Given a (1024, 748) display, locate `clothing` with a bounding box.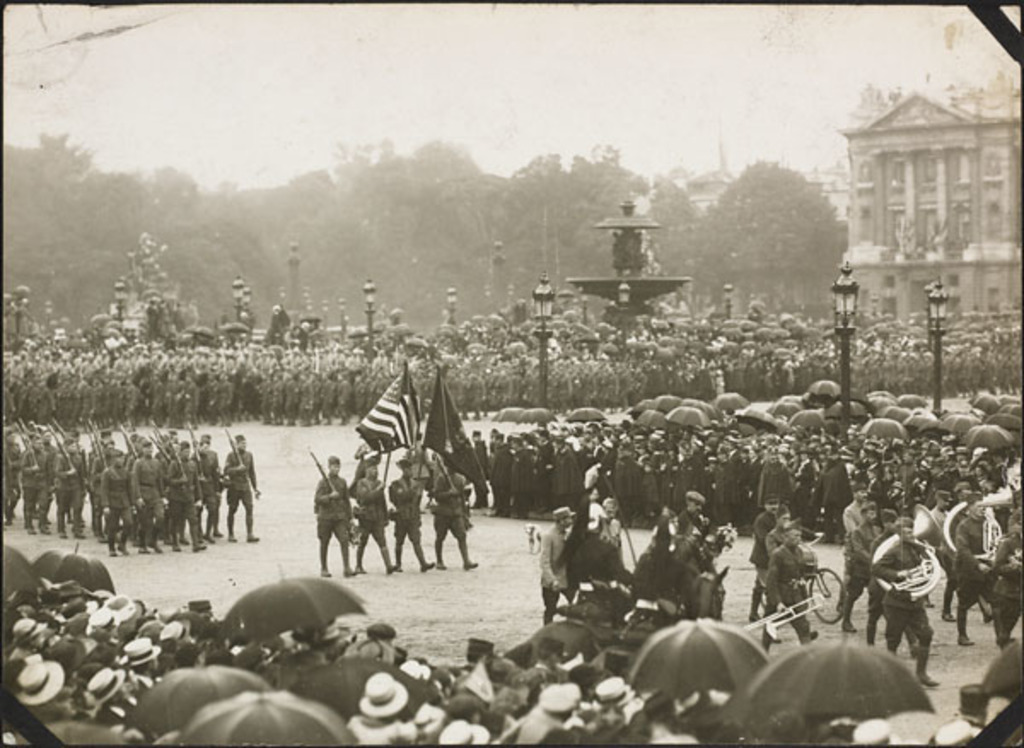
Located: (left=343, top=471, right=389, bottom=558).
